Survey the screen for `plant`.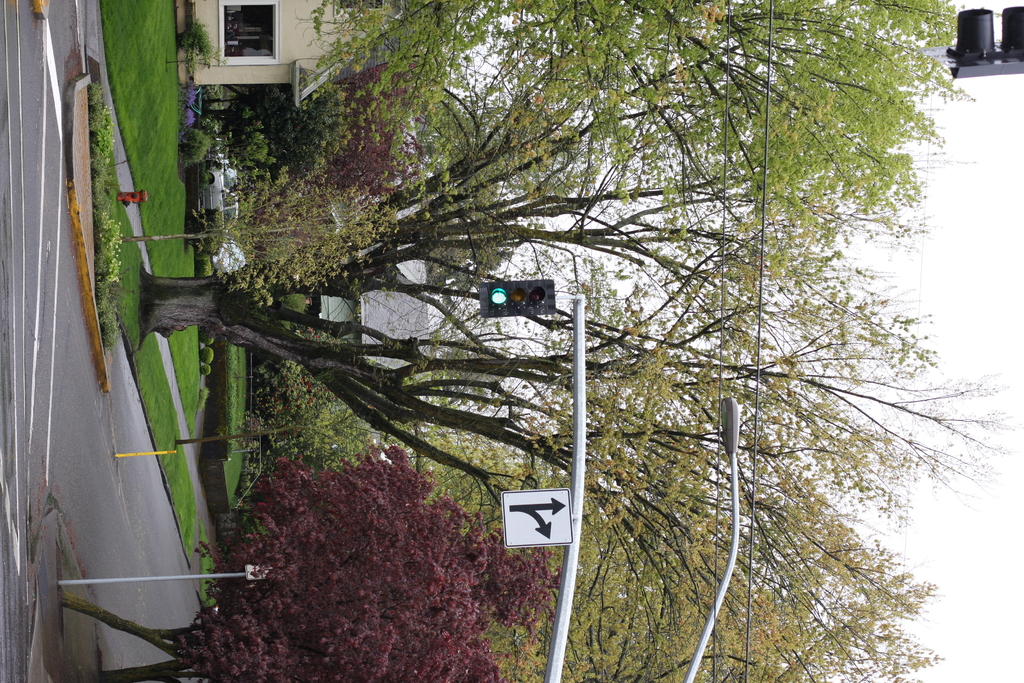
Survey found: locate(199, 345, 211, 366).
